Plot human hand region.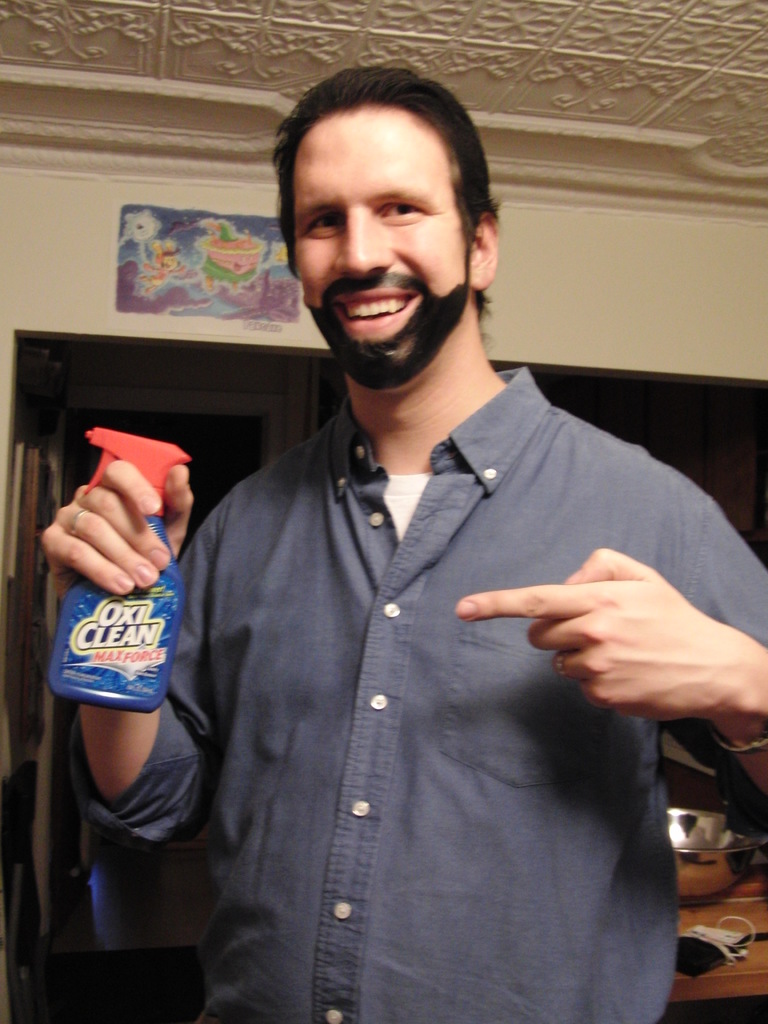
Plotted at crop(454, 547, 751, 723).
